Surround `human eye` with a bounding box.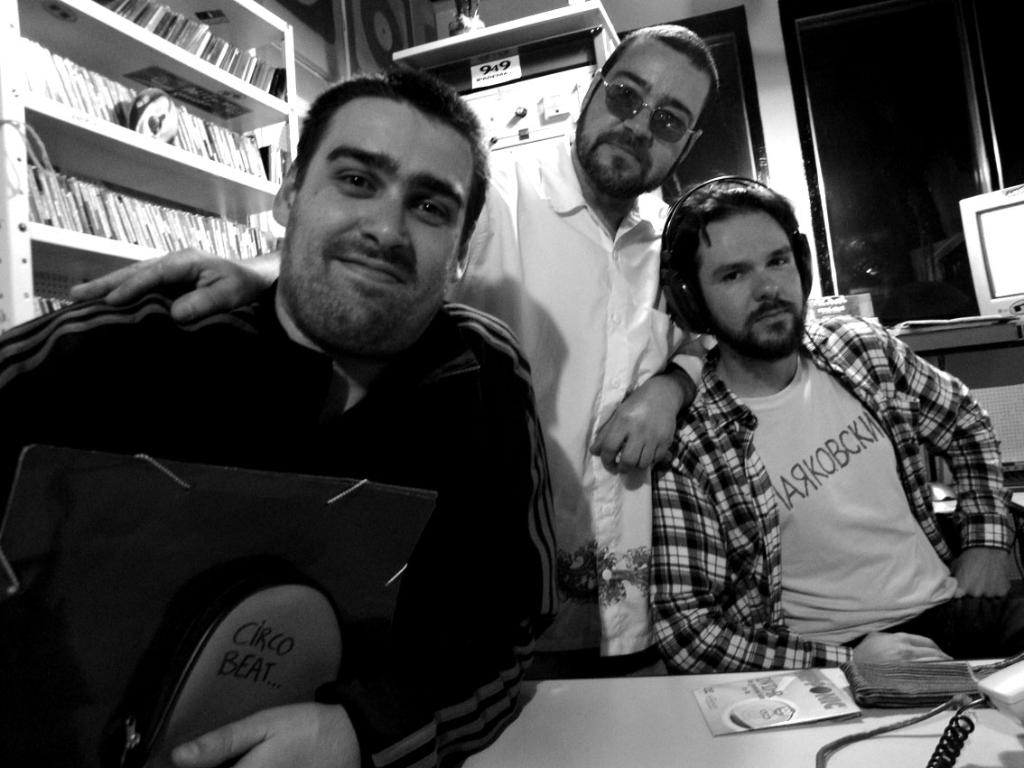
rect(767, 249, 790, 267).
